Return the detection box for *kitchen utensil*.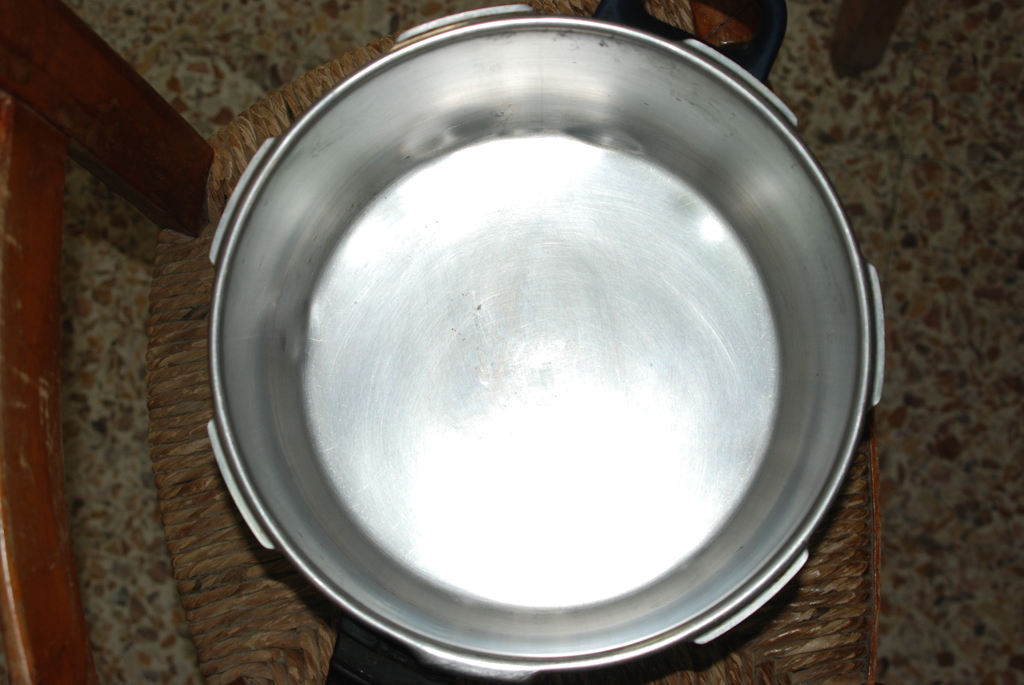
x1=200, y1=0, x2=889, y2=684.
